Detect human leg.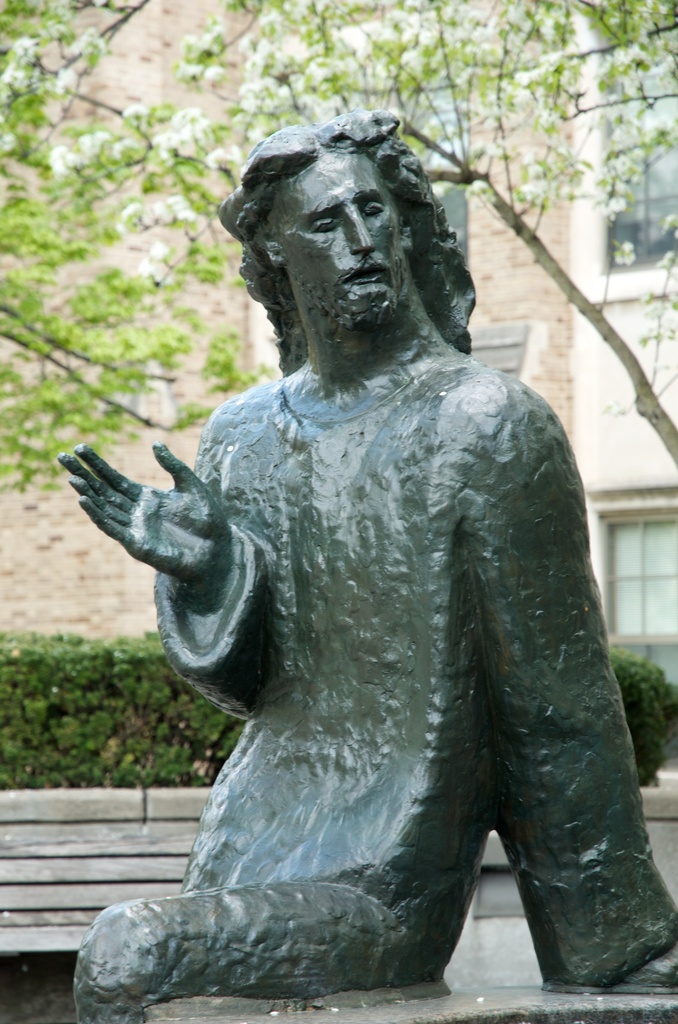
Detected at (left=77, top=901, right=407, bottom=1023).
